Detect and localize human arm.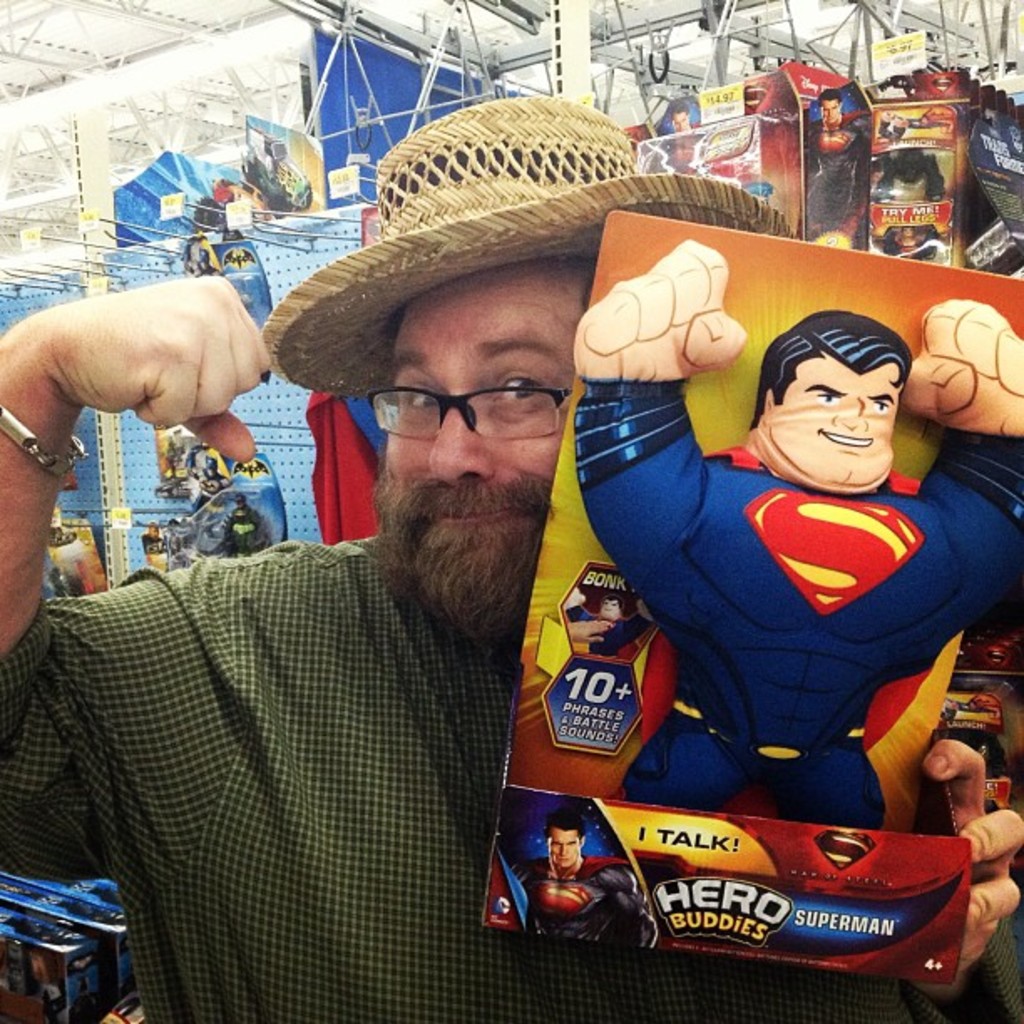
Localized at detection(561, 218, 750, 584).
